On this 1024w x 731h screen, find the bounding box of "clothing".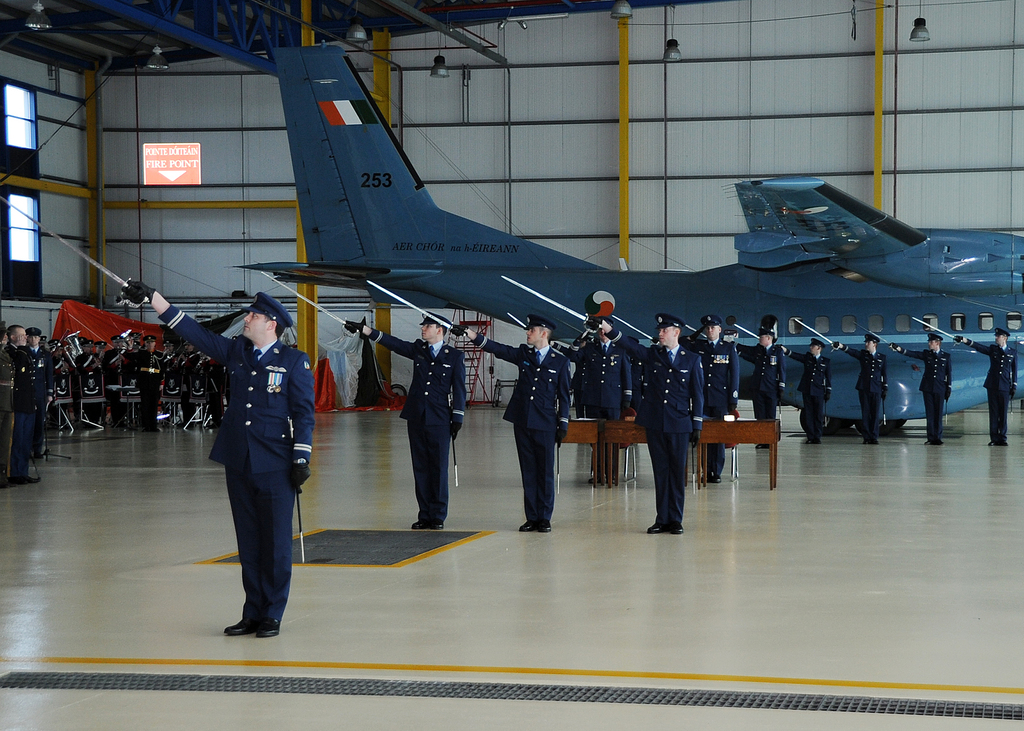
Bounding box: bbox(606, 332, 699, 527).
